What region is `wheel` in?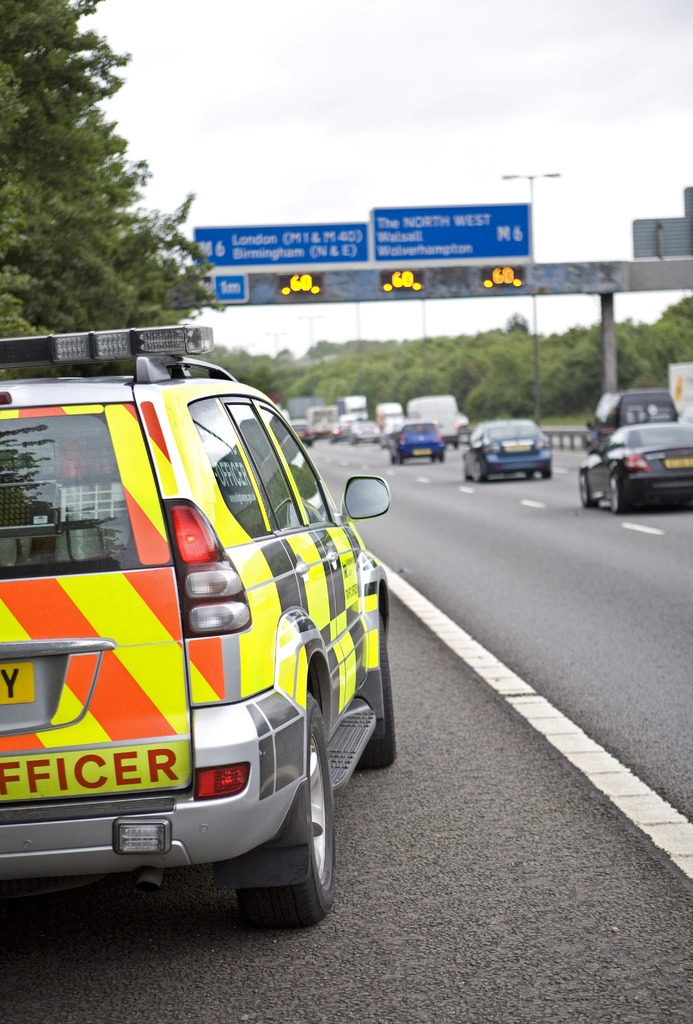
(610,473,631,515).
